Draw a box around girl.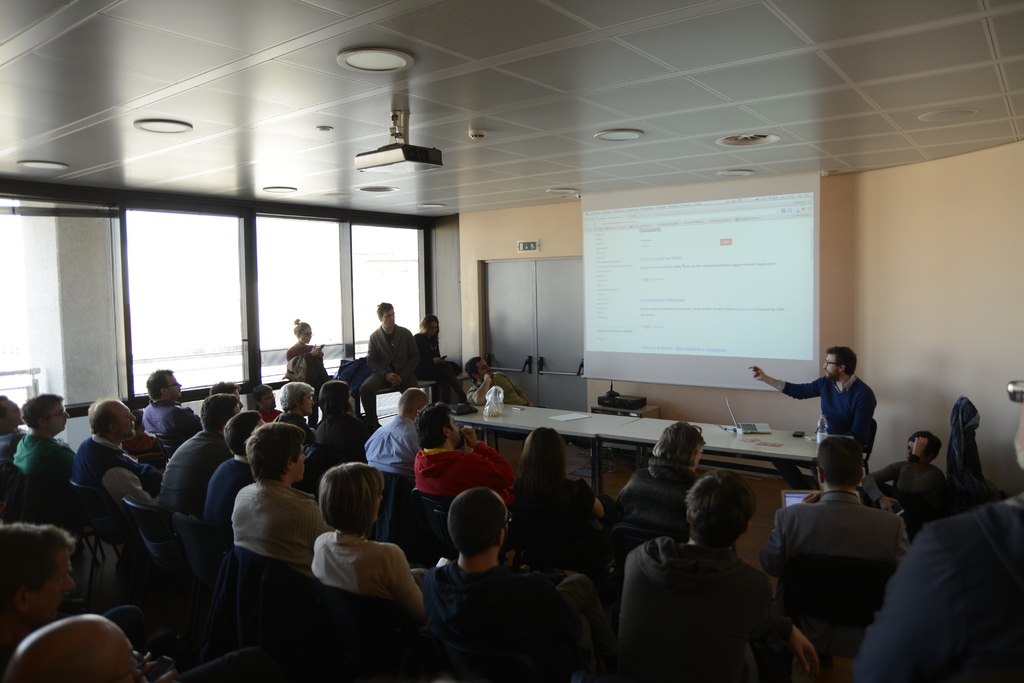
box=[312, 380, 372, 465].
